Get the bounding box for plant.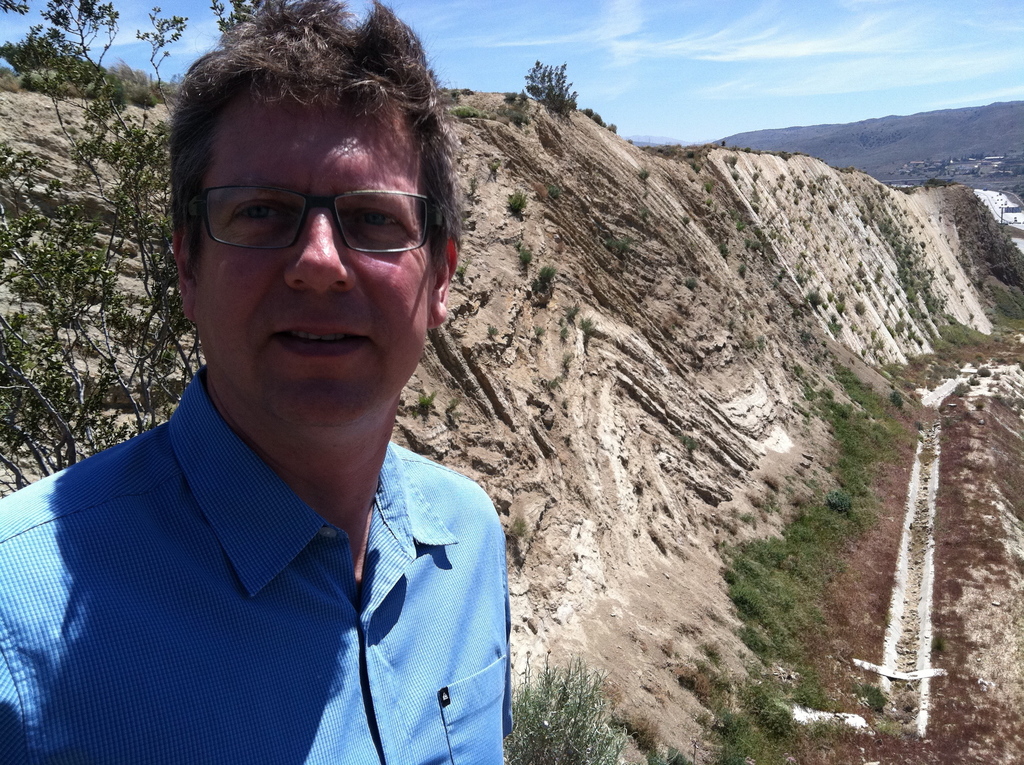
(x1=514, y1=240, x2=538, y2=268).
